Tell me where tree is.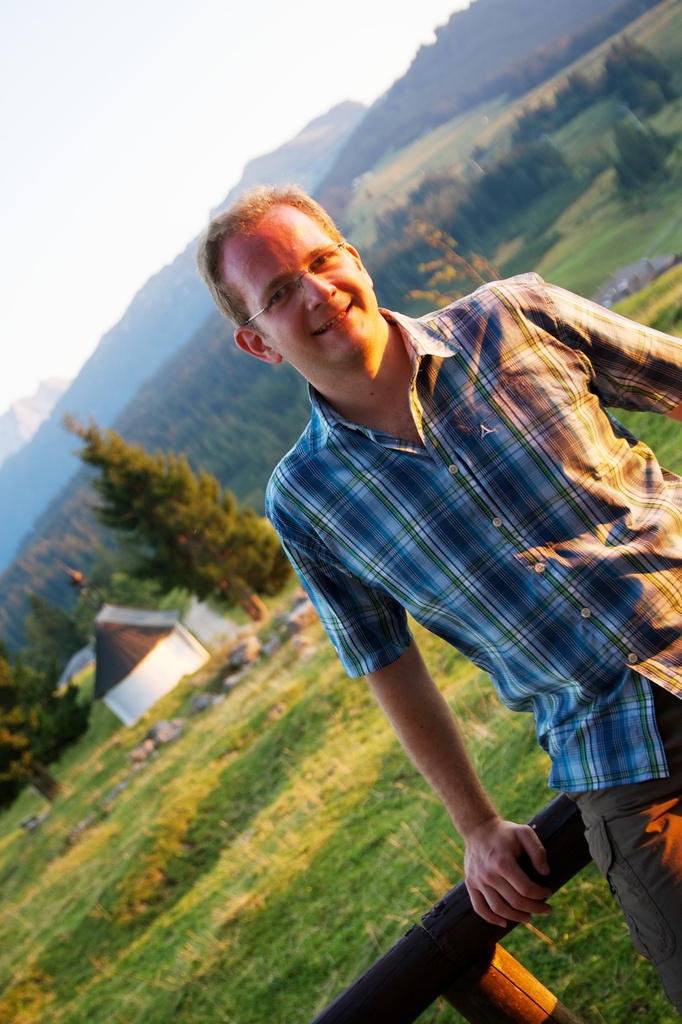
tree is at (67, 412, 285, 596).
